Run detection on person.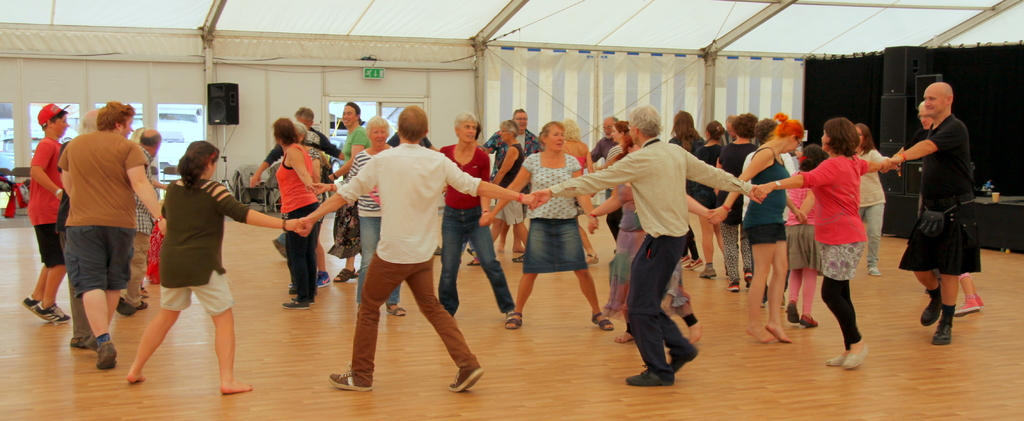
Result: <bbox>381, 126, 433, 148</bbox>.
